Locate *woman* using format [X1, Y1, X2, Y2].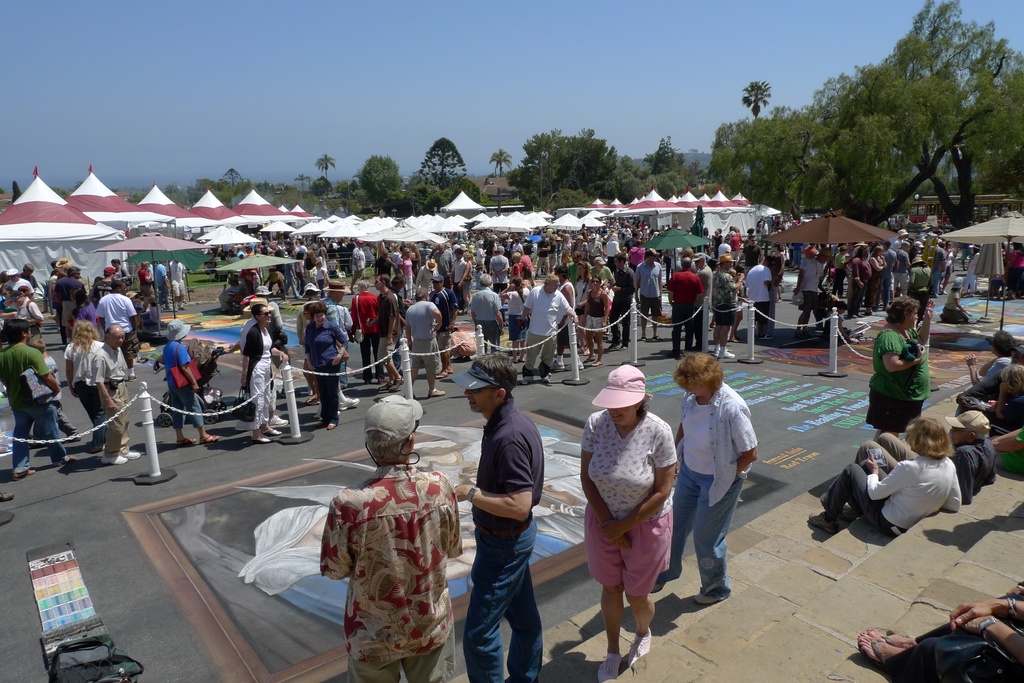
[301, 298, 353, 431].
